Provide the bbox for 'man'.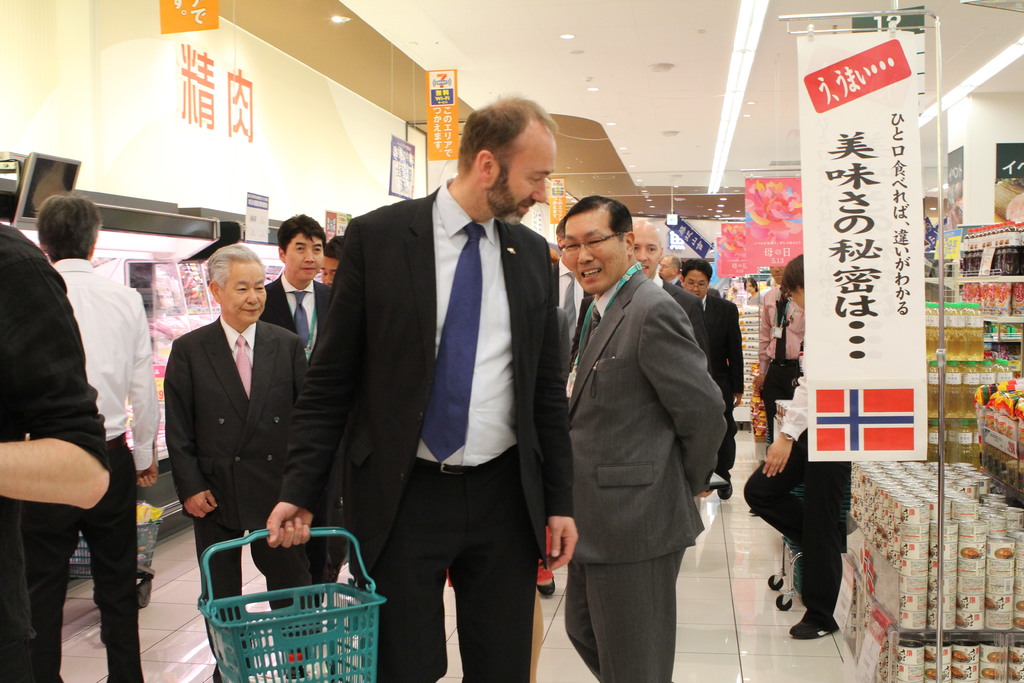
detection(0, 220, 114, 682).
